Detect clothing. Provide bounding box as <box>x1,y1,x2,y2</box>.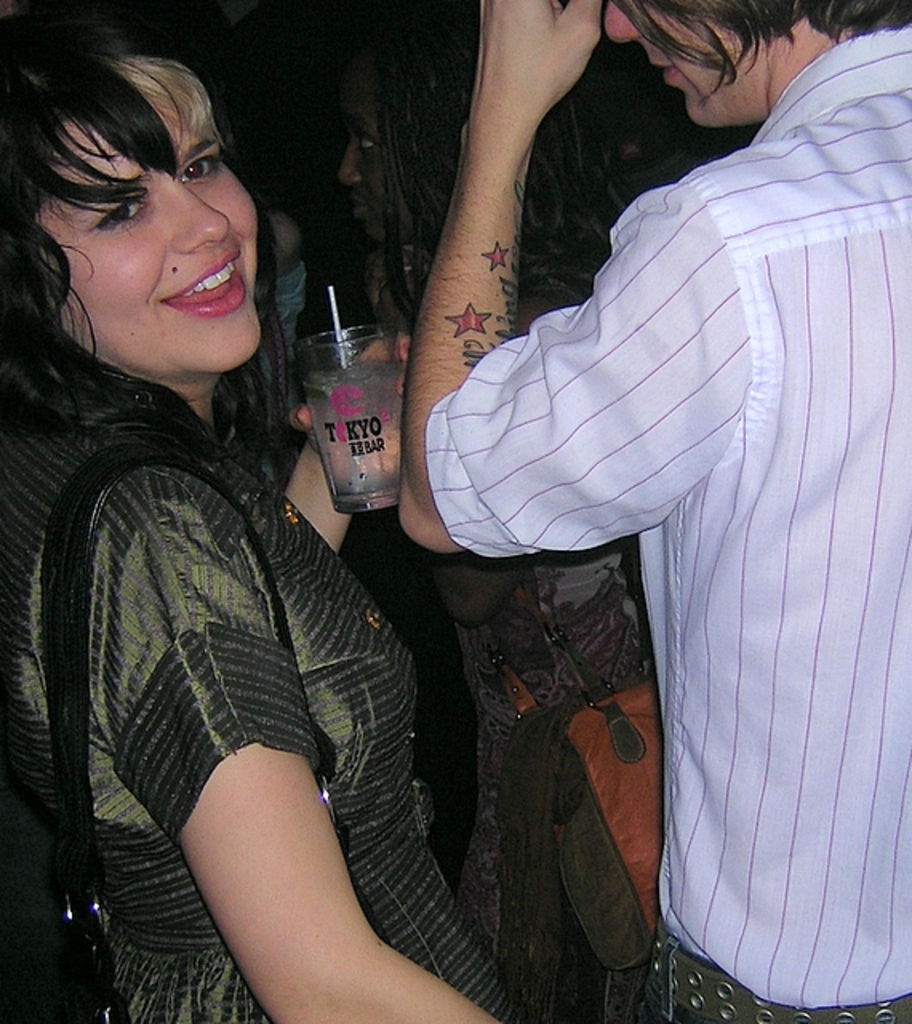
<box>219,258,304,480</box>.
